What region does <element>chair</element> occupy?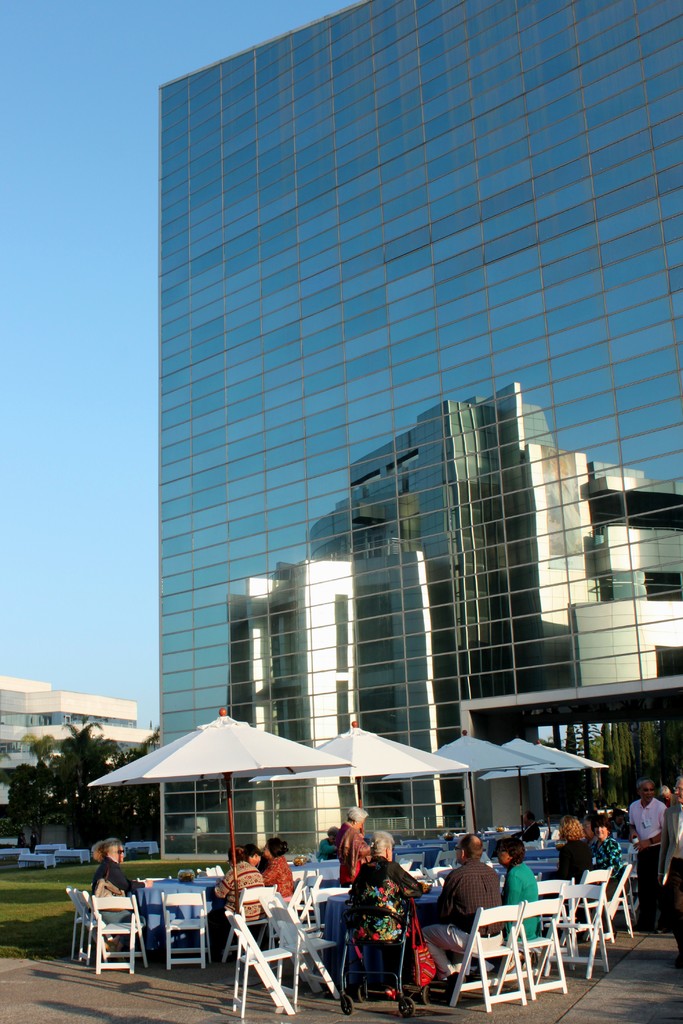
bbox=(491, 896, 570, 1005).
